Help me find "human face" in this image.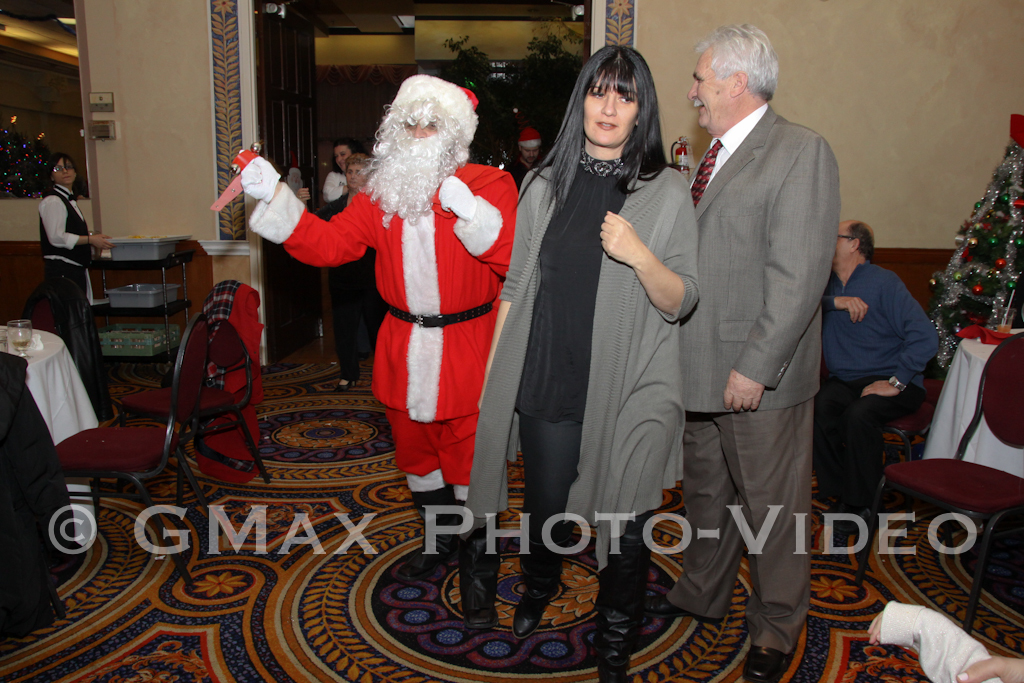
Found it: box(52, 158, 76, 180).
